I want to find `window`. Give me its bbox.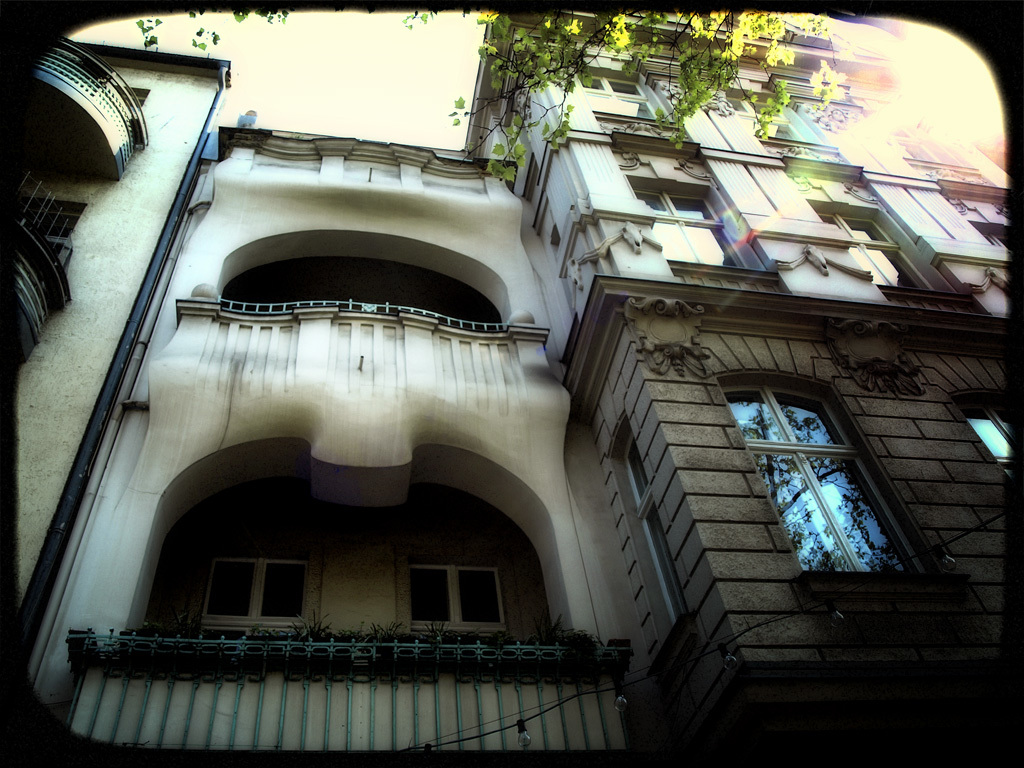
bbox=(121, 89, 148, 106).
